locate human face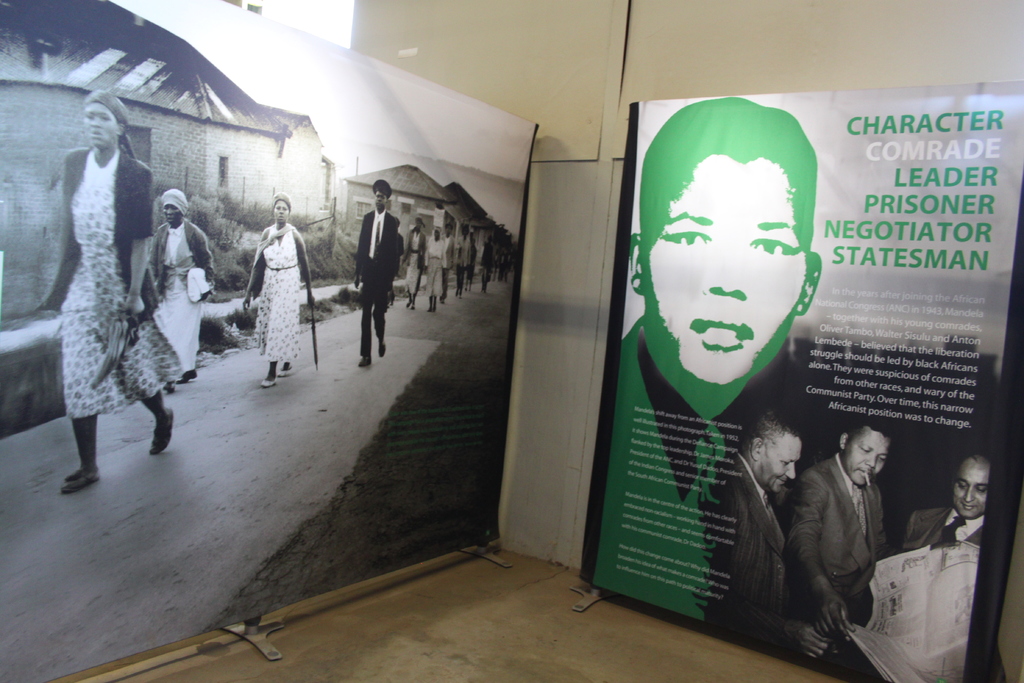
956/460/988/522
